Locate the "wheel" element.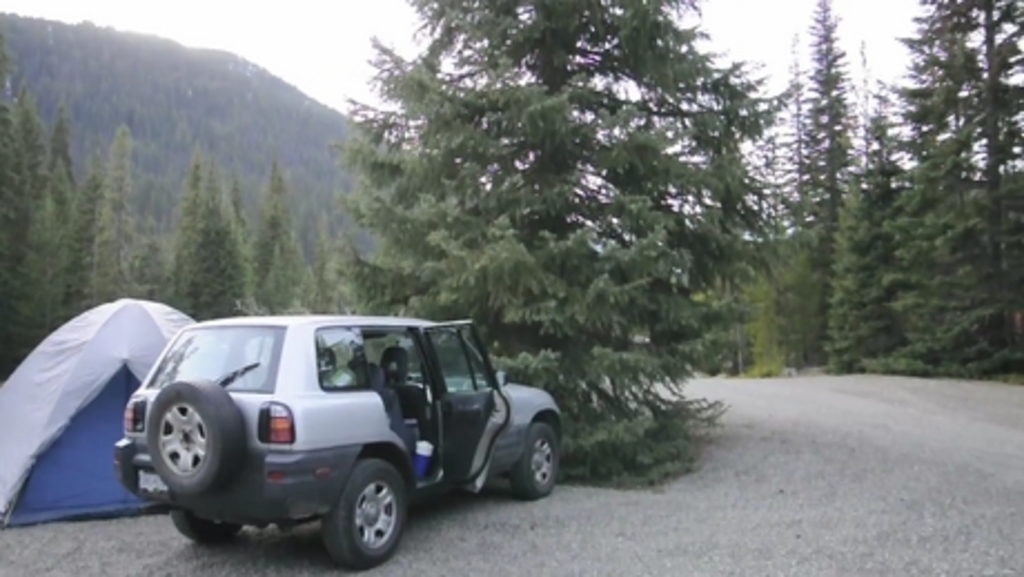
Element bbox: bbox=(505, 423, 559, 506).
